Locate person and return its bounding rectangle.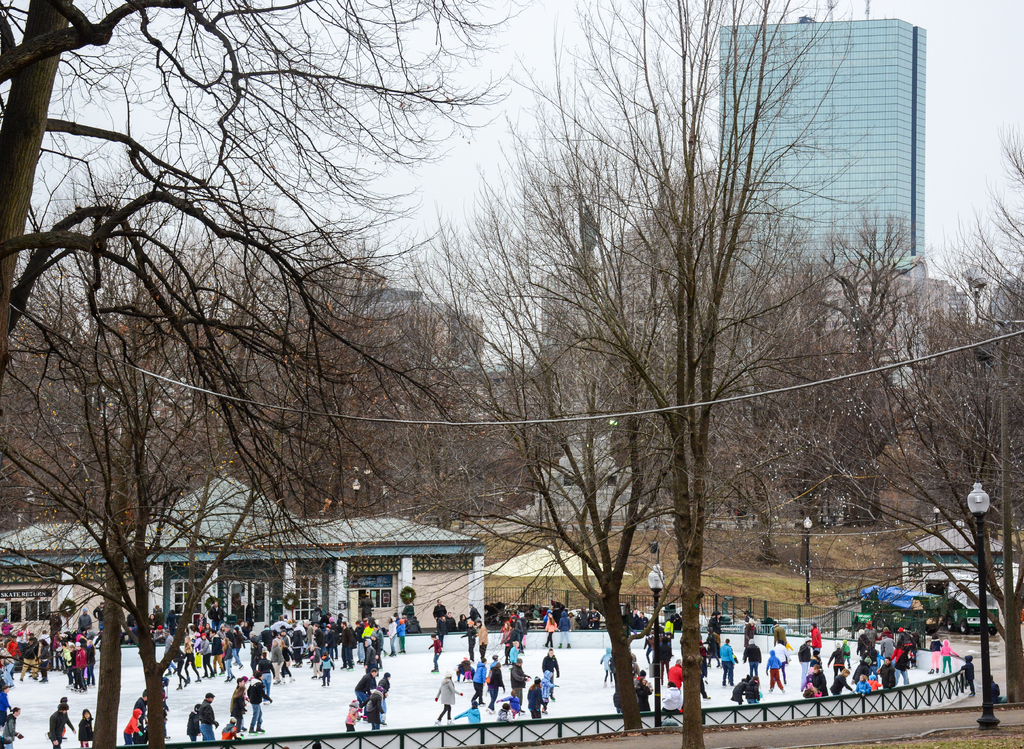
<box>892,626,912,666</box>.
